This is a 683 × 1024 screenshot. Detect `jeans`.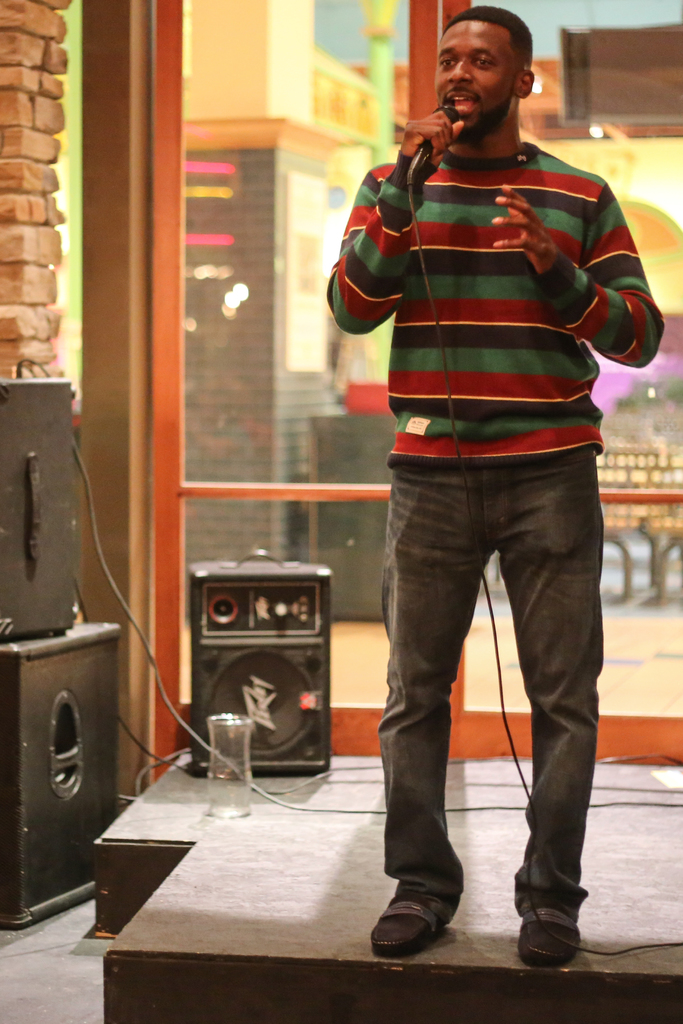
[371, 456, 630, 906].
